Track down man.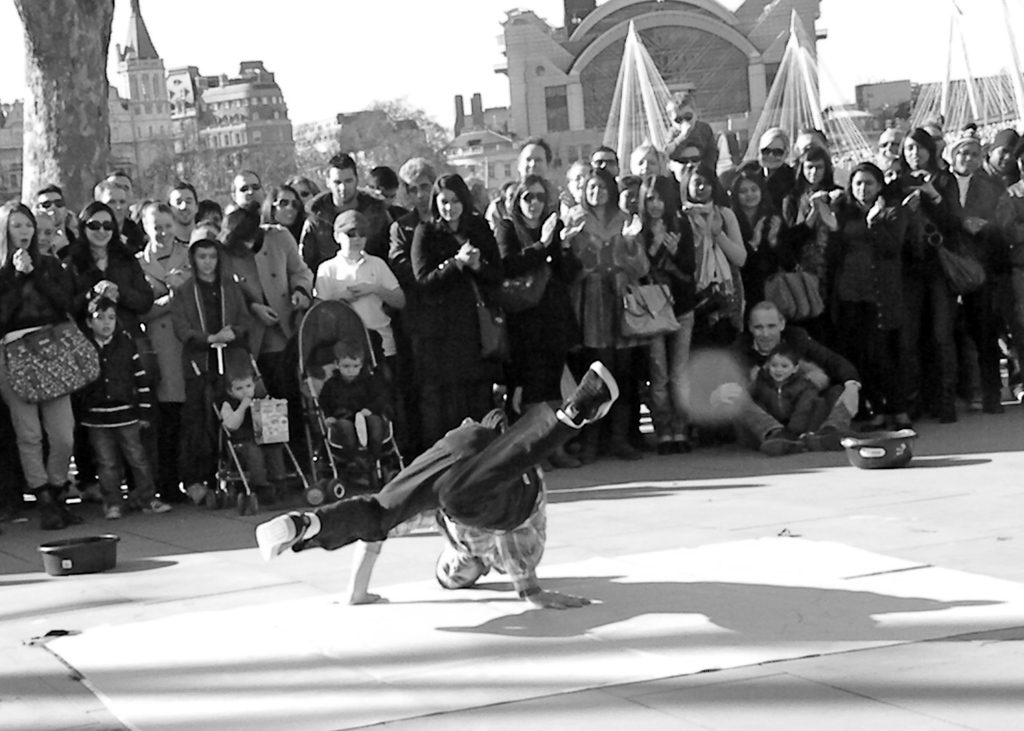
Tracked to 871/129/901/162.
